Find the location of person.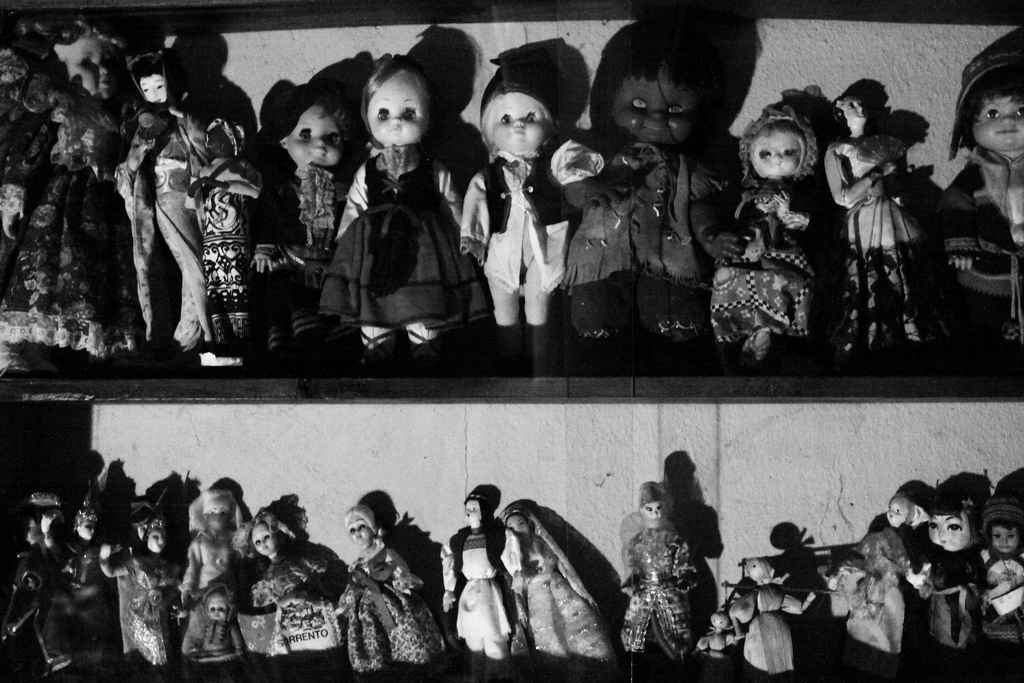
Location: rect(246, 90, 356, 378).
